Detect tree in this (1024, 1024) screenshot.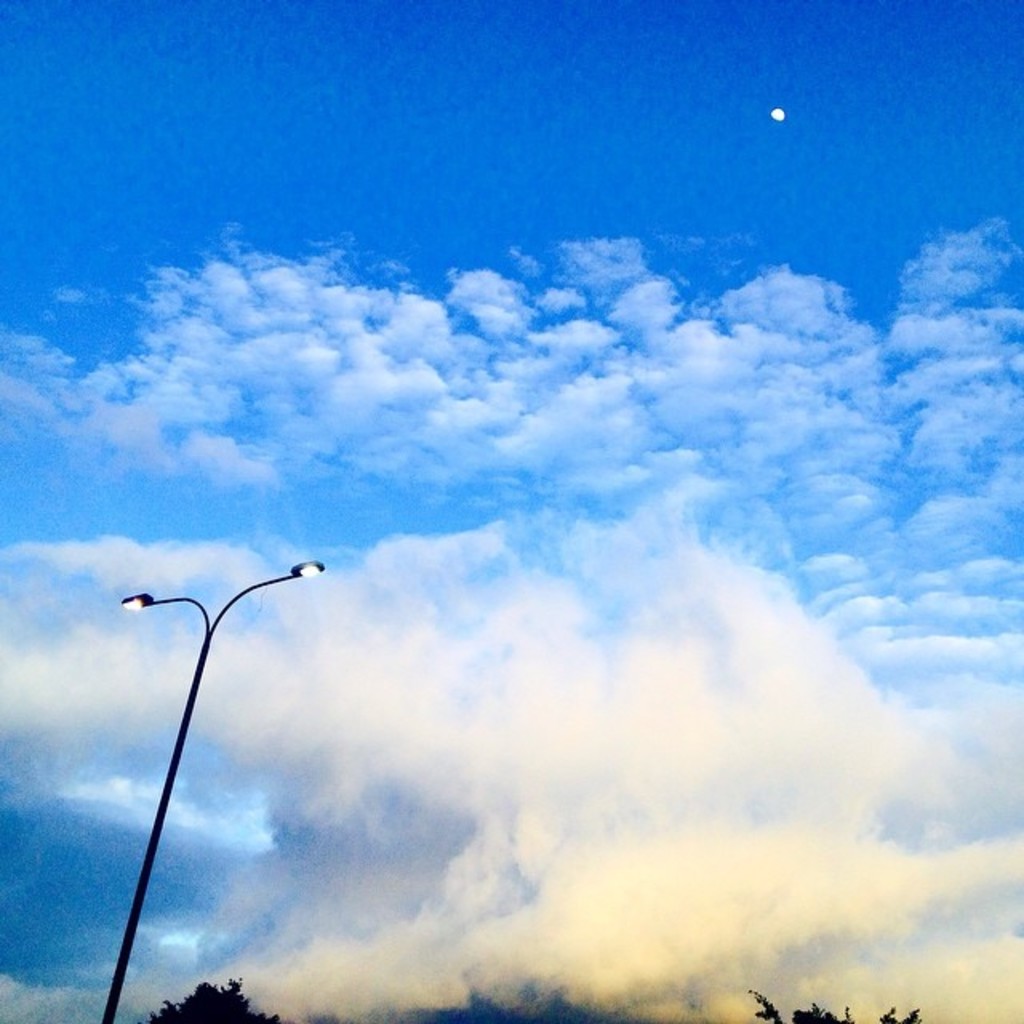
Detection: l=154, t=976, r=286, b=1022.
